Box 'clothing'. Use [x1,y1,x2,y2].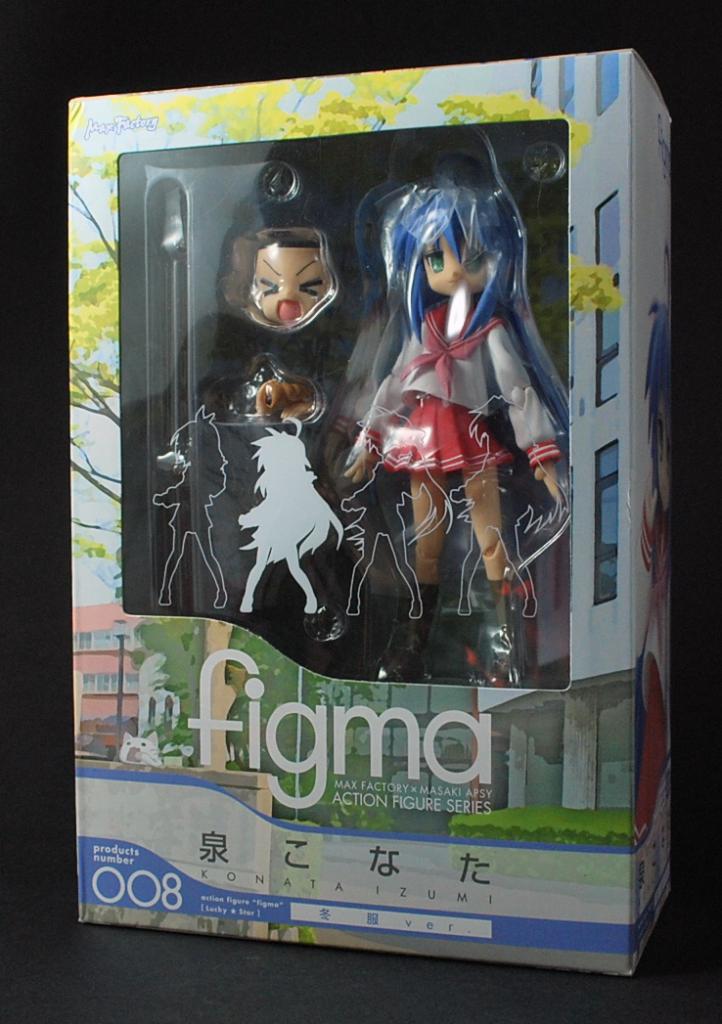
[199,227,357,591].
